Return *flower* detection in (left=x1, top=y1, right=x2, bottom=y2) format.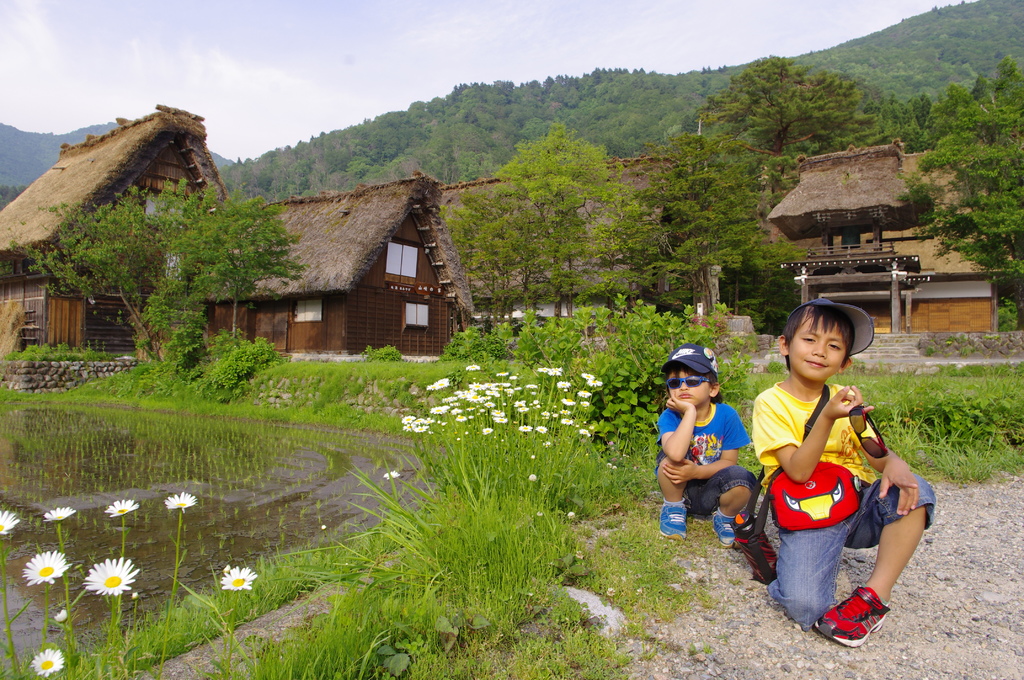
(left=102, top=495, right=136, bottom=521).
